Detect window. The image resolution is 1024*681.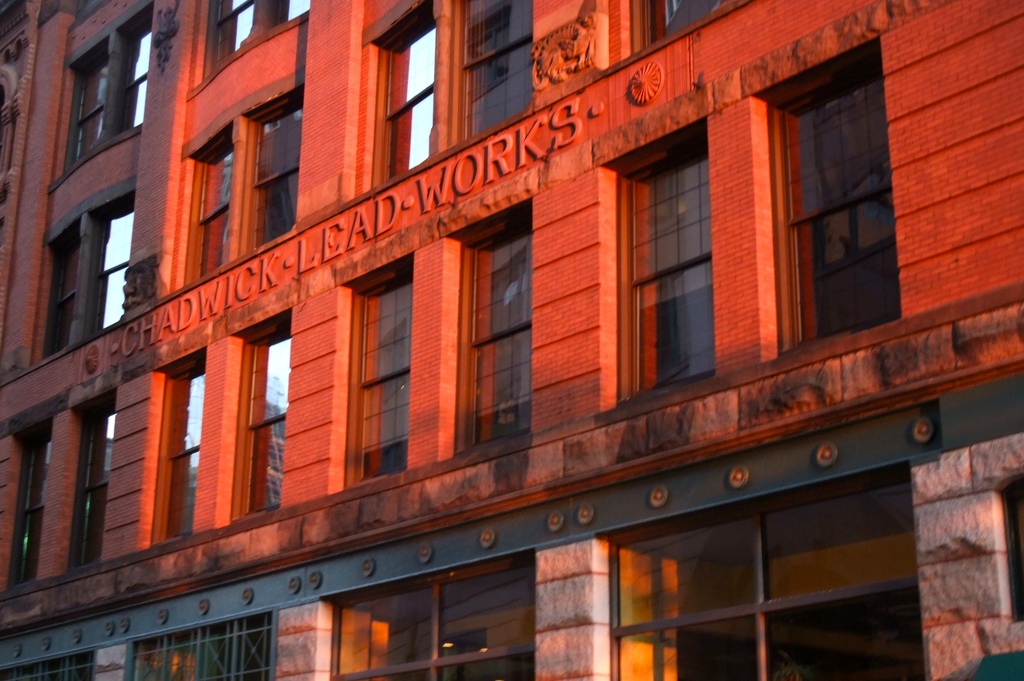
bbox=[47, 2, 148, 183].
